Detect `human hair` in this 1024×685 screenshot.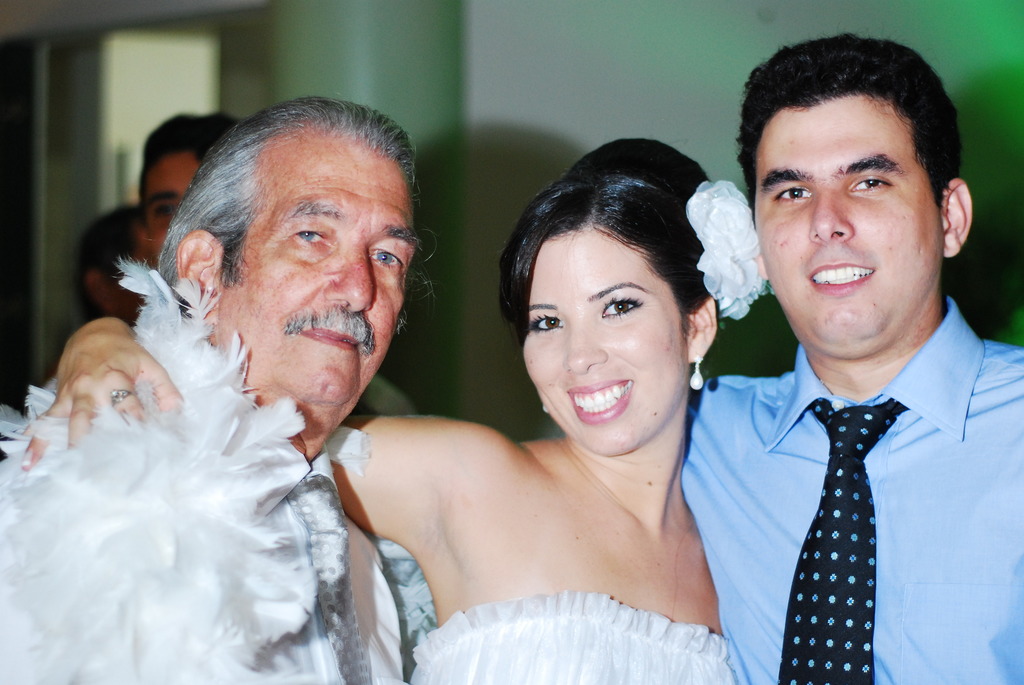
Detection: crop(495, 139, 709, 363).
